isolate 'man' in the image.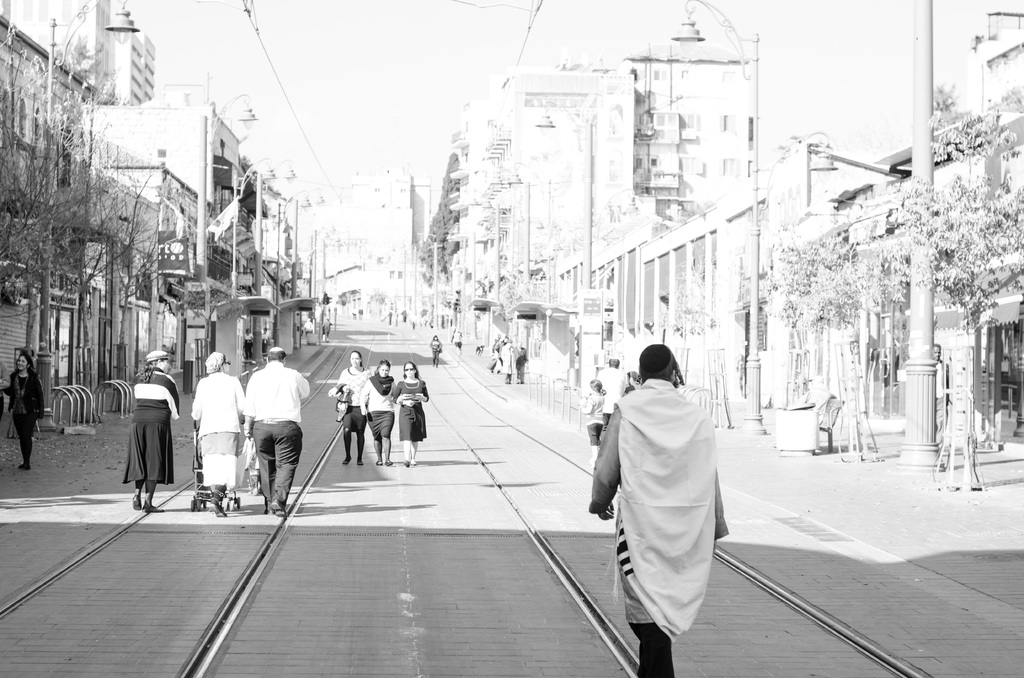
Isolated region: l=588, t=344, r=730, b=677.
